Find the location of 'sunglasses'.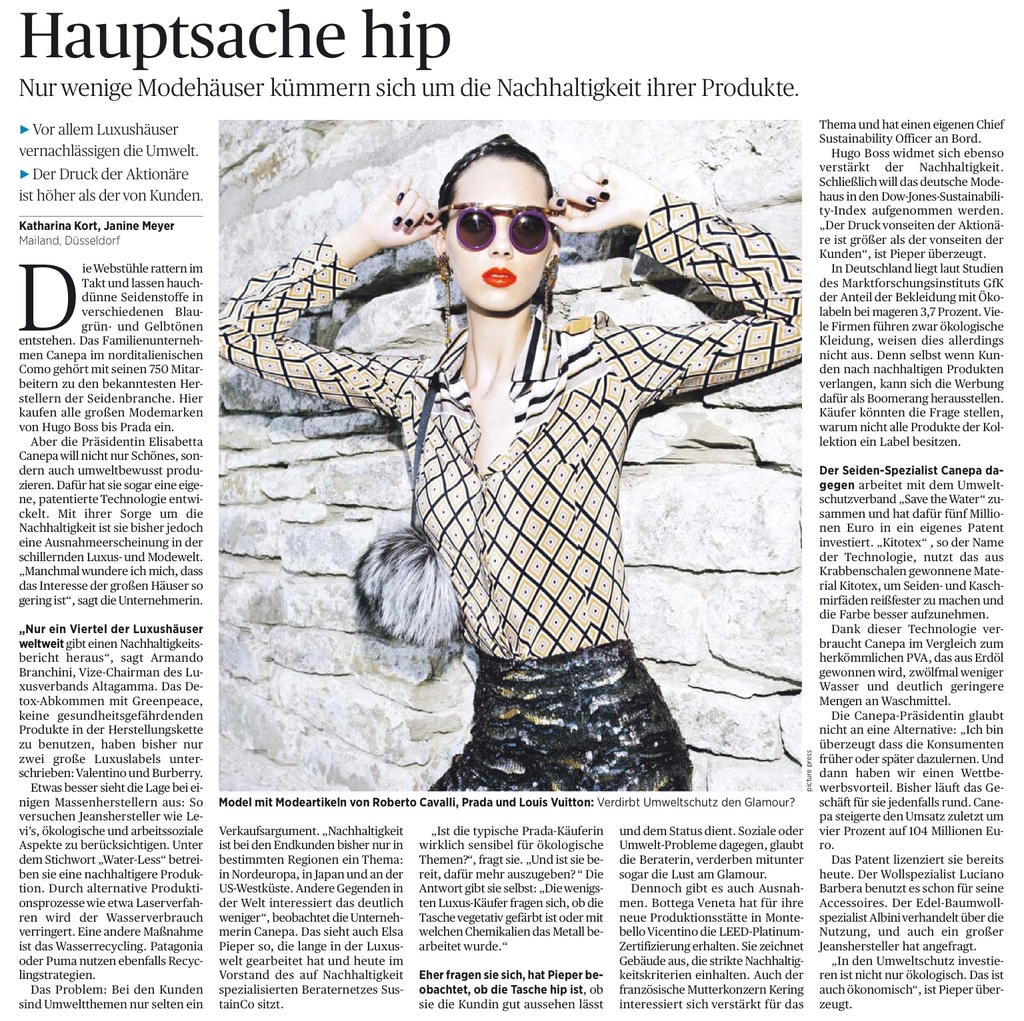
Location: (x1=433, y1=199, x2=544, y2=249).
